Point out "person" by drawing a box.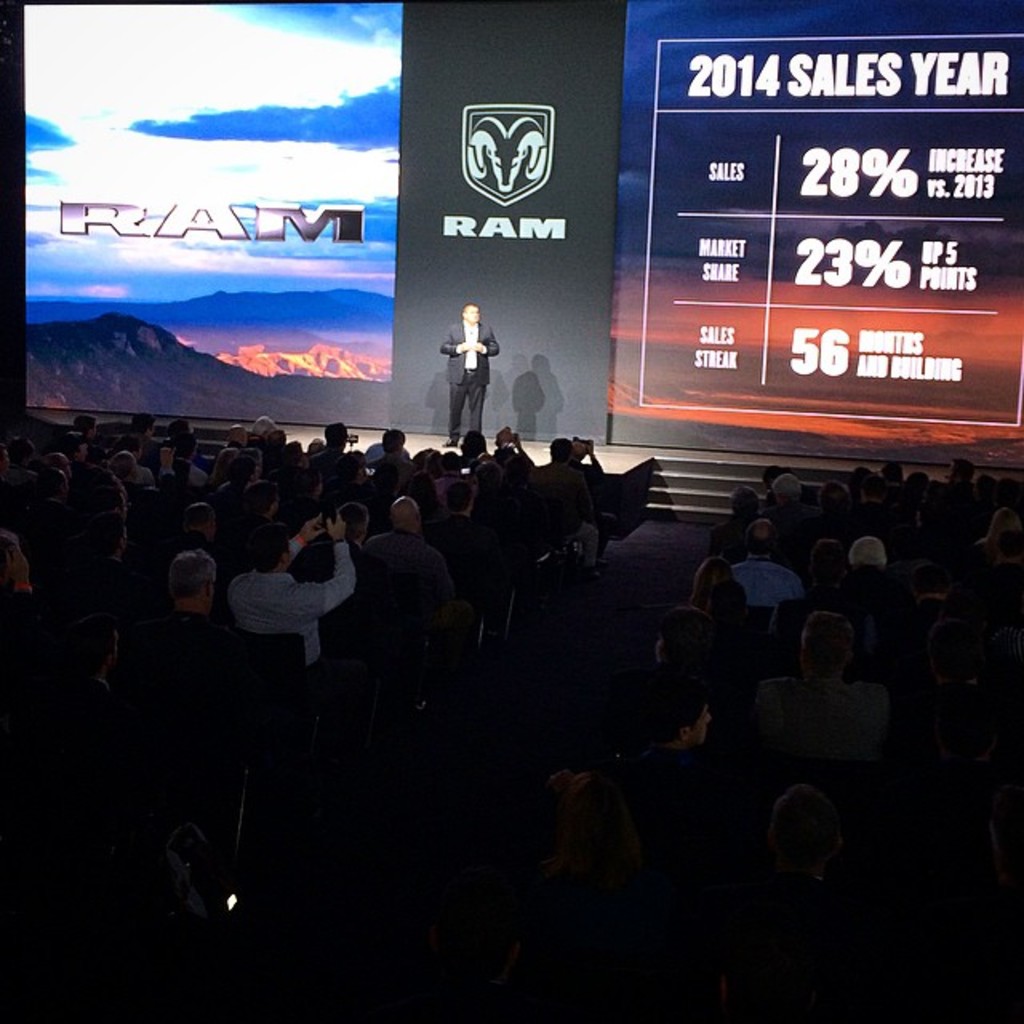
883:565:973:667.
